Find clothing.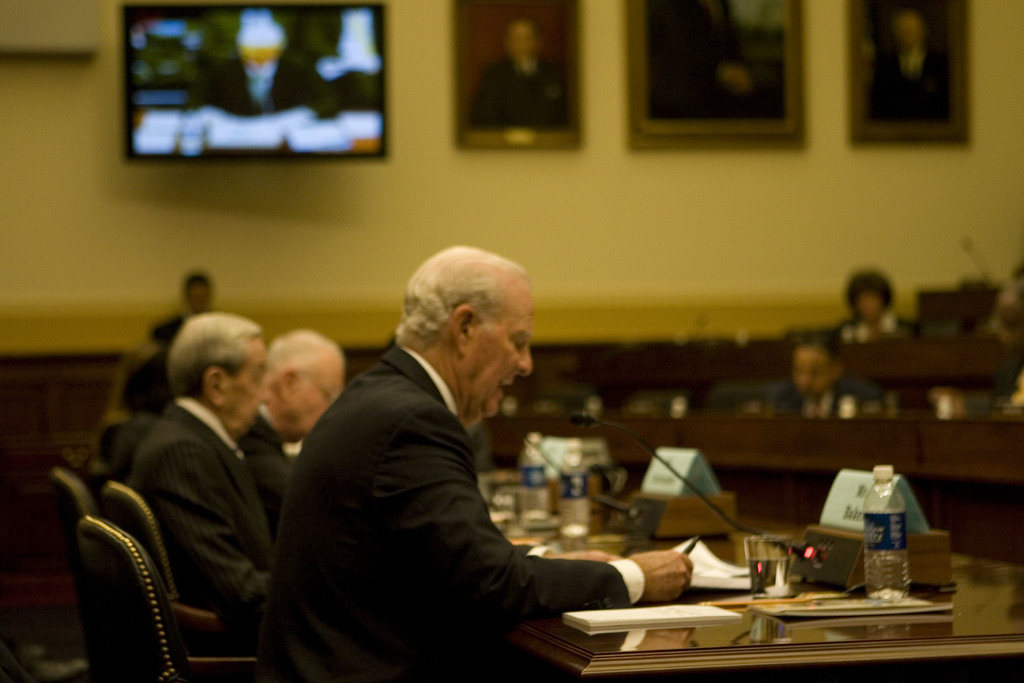
left=180, top=69, right=347, bottom=156.
